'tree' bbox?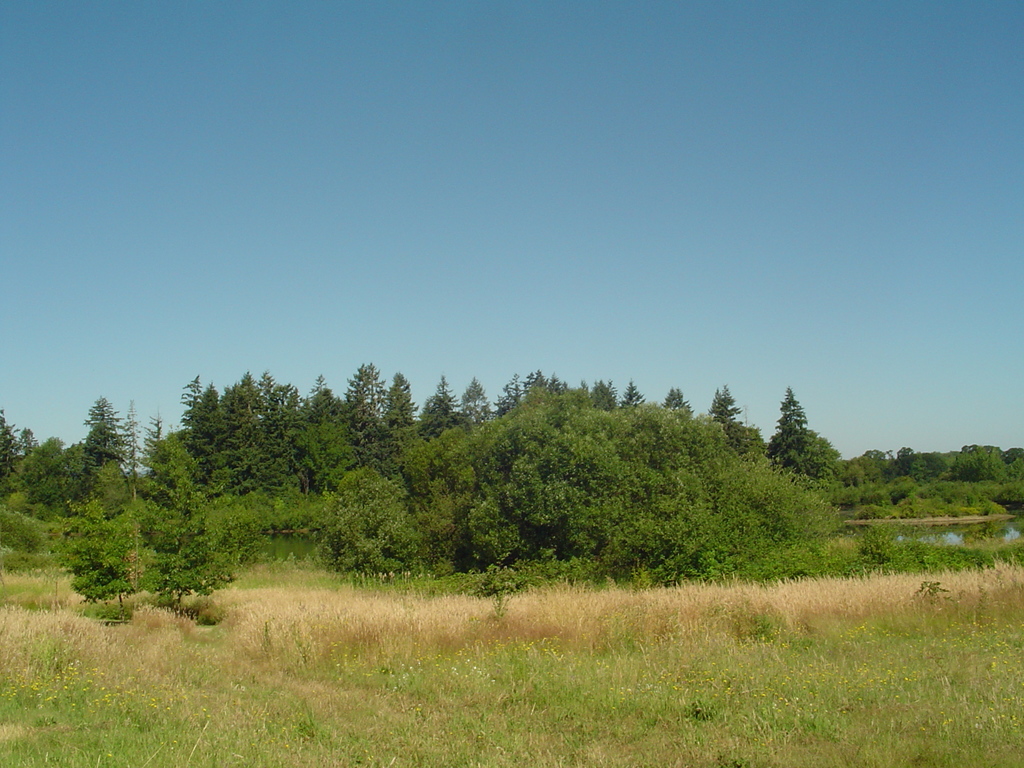
161:429:191:510
